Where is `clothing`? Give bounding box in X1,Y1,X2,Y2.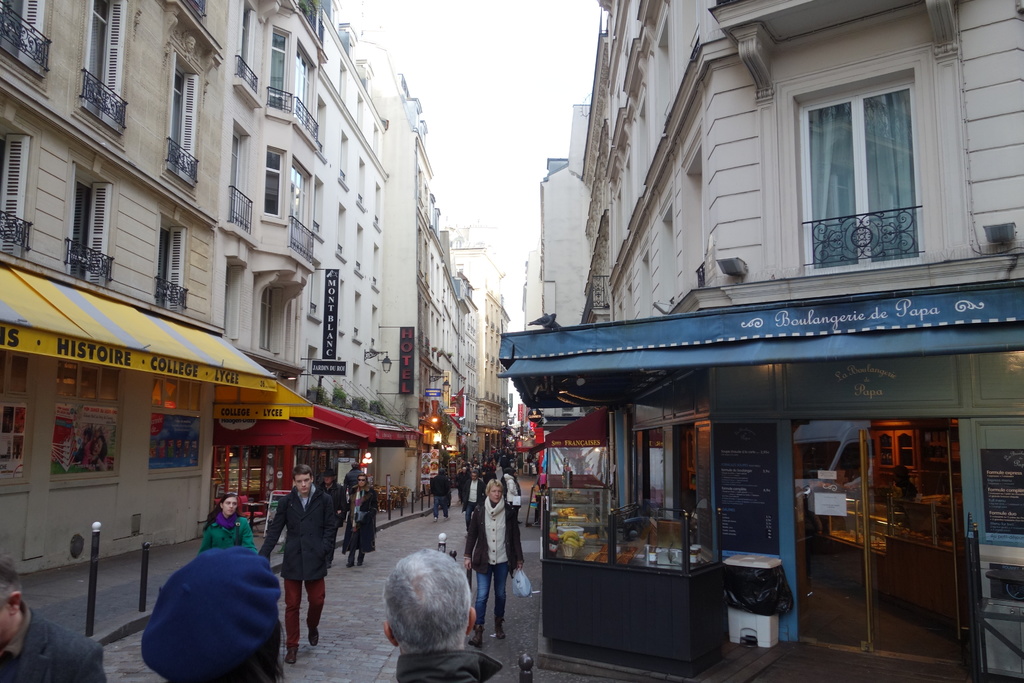
388,648,499,682.
